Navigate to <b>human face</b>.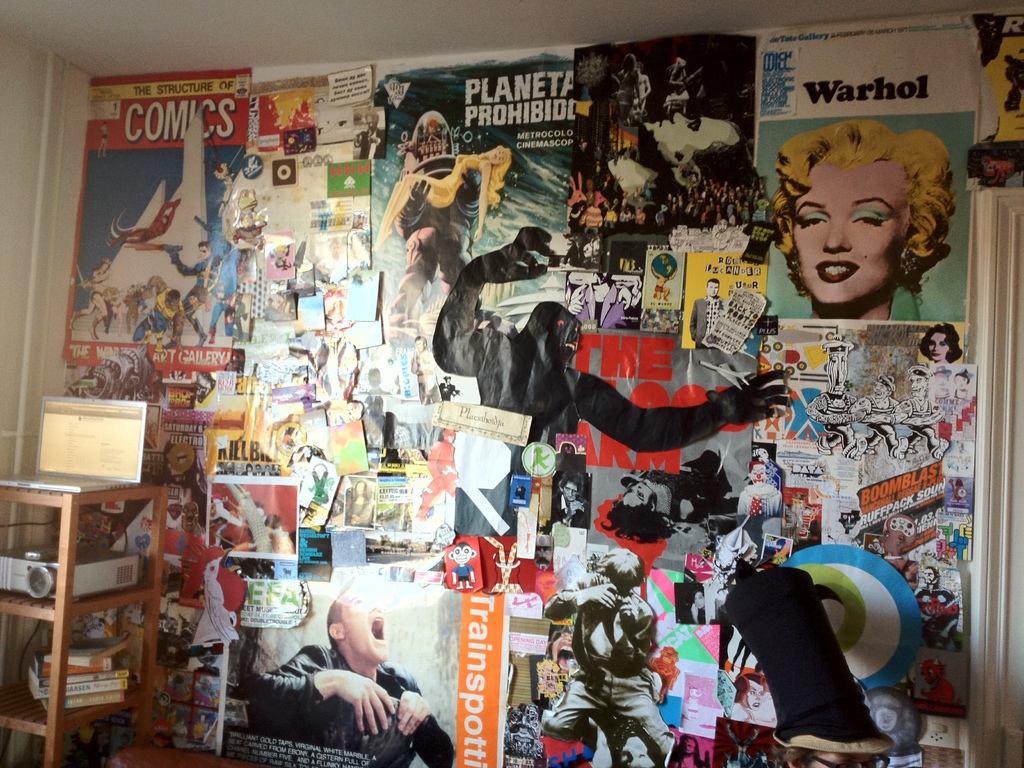
Navigation target: [x1=618, y1=733, x2=655, y2=767].
